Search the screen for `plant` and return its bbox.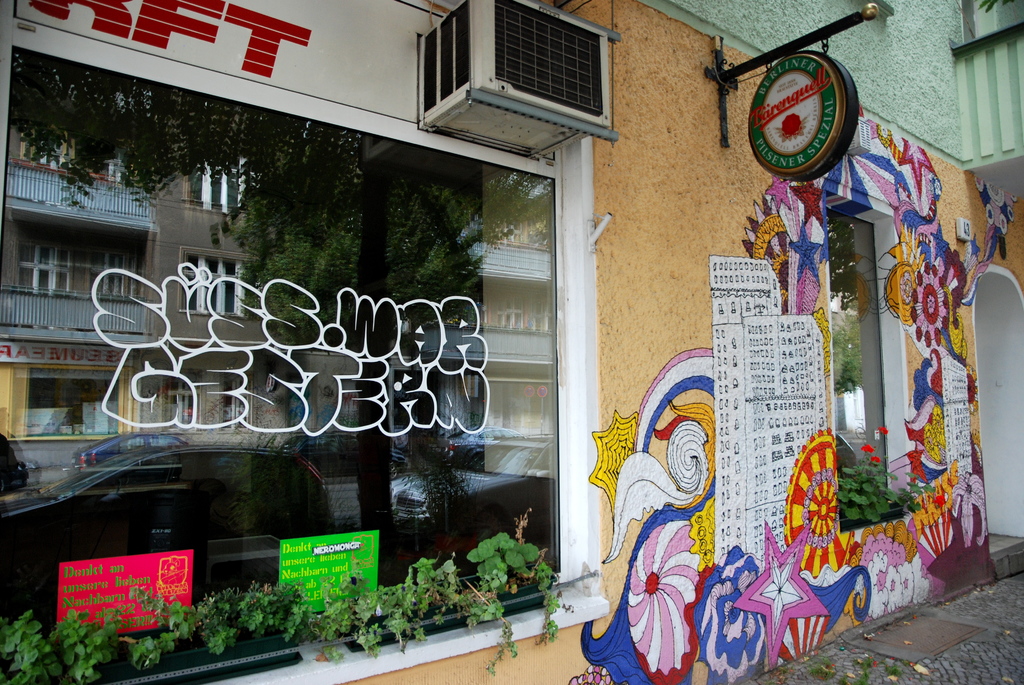
Found: BBox(466, 533, 546, 601).
